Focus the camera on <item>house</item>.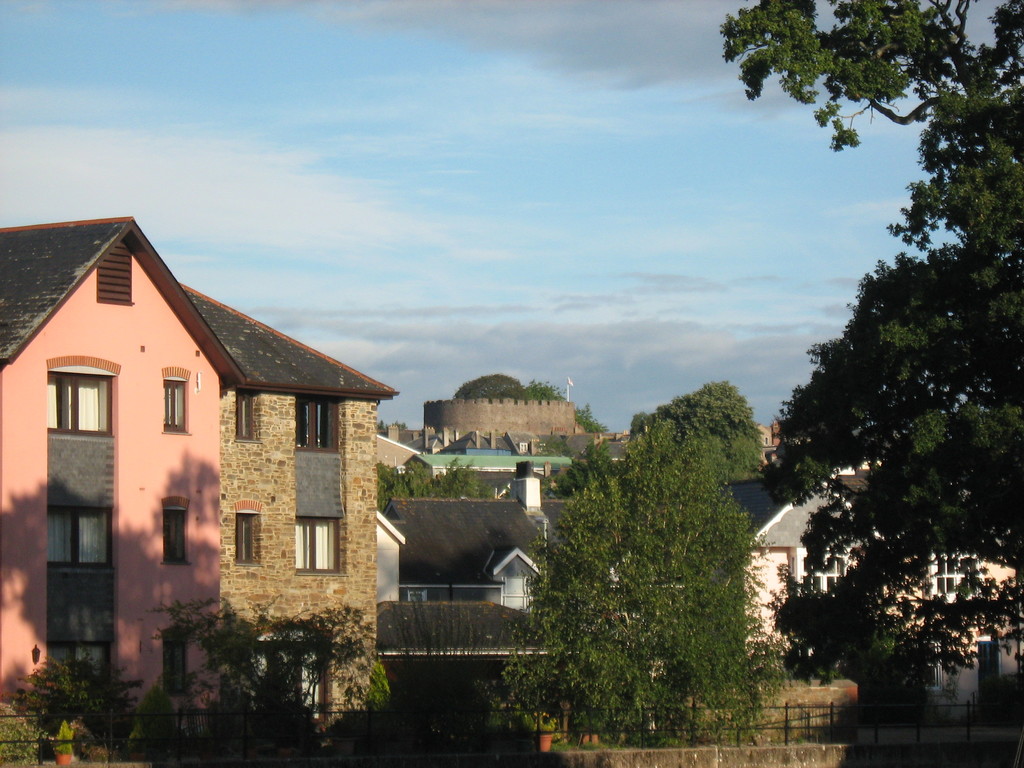
Focus region: {"left": 196, "top": 286, "right": 394, "bottom": 767}.
